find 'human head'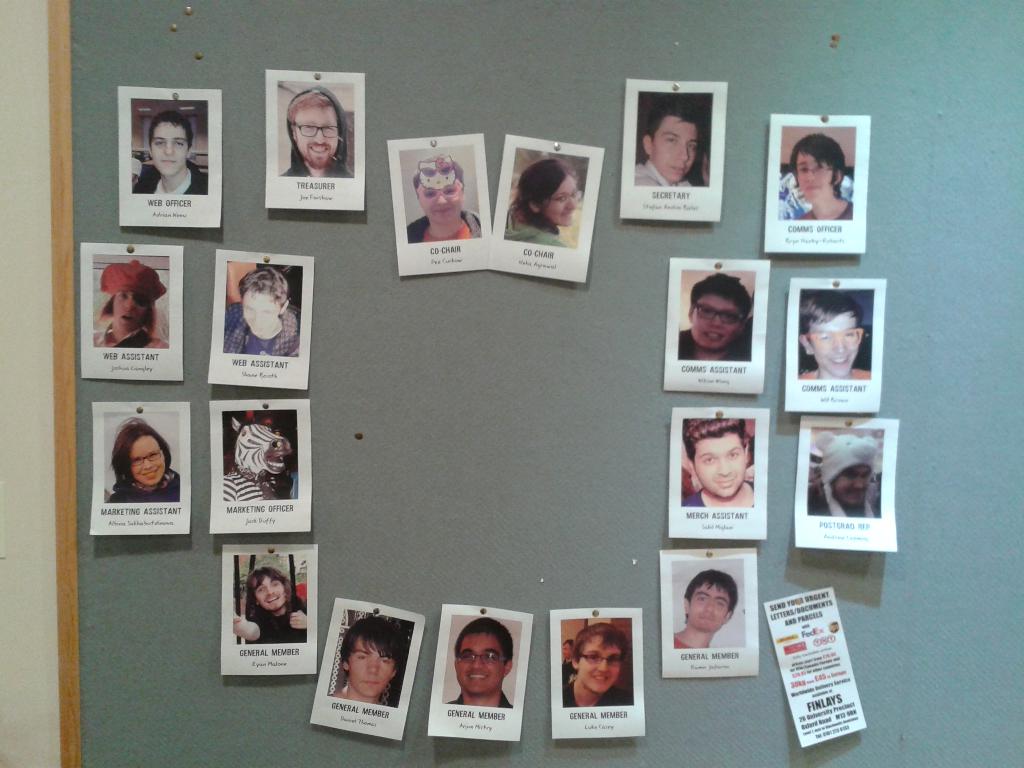
bbox=[799, 296, 862, 377]
